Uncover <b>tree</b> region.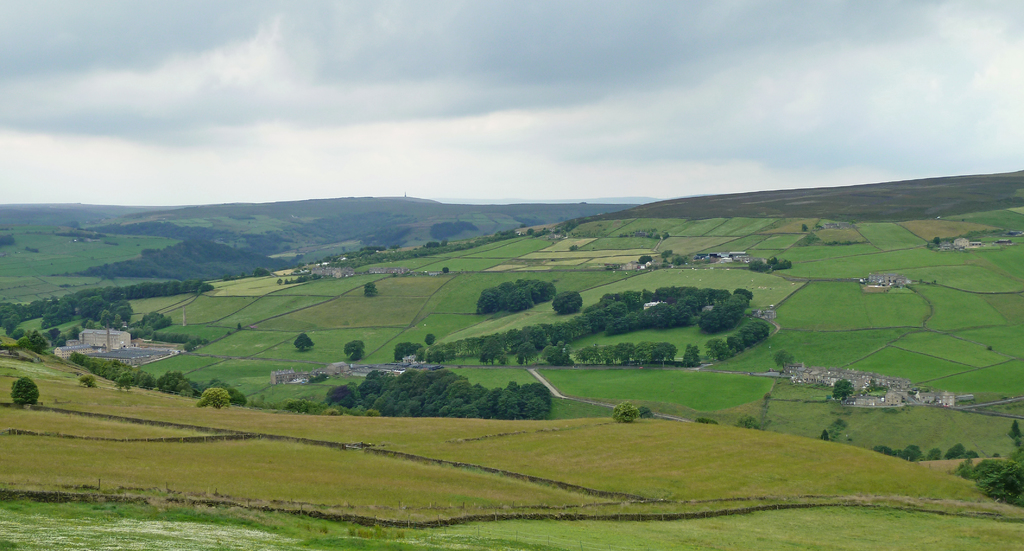
Uncovered: l=552, t=289, r=593, b=313.
